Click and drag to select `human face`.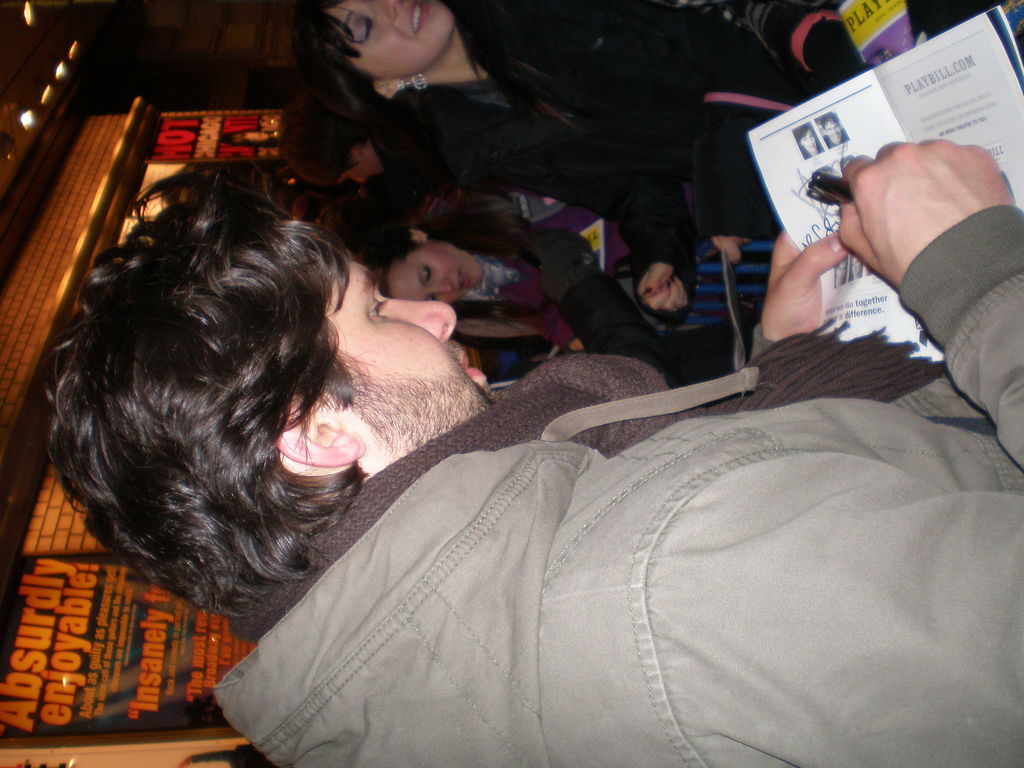
Selection: [left=335, top=257, right=495, bottom=449].
